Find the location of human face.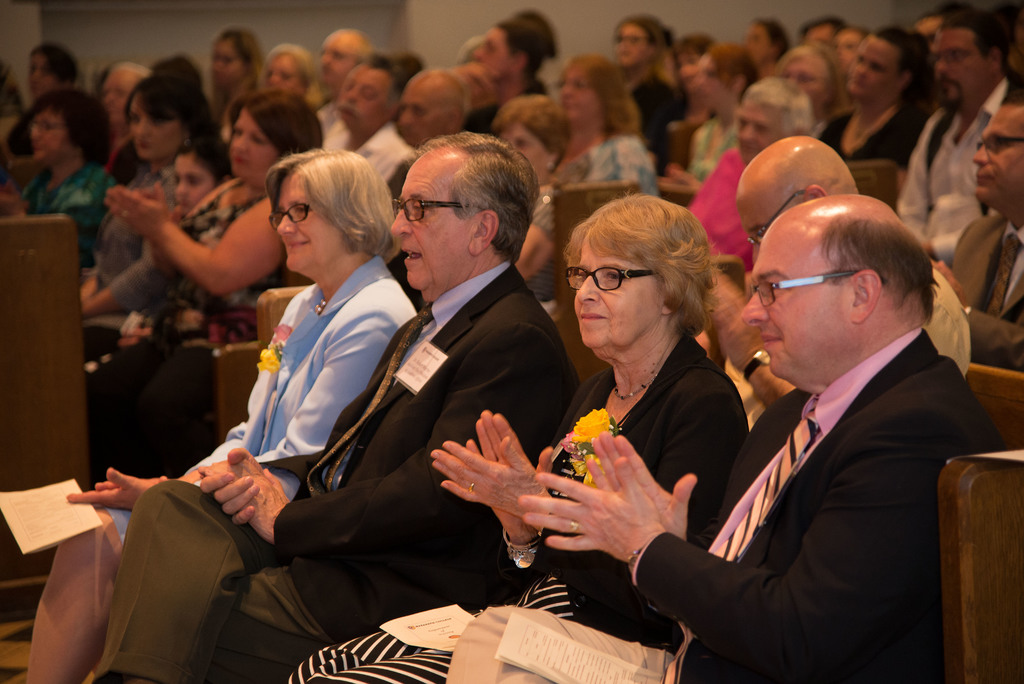
Location: 264, 54, 298, 101.
